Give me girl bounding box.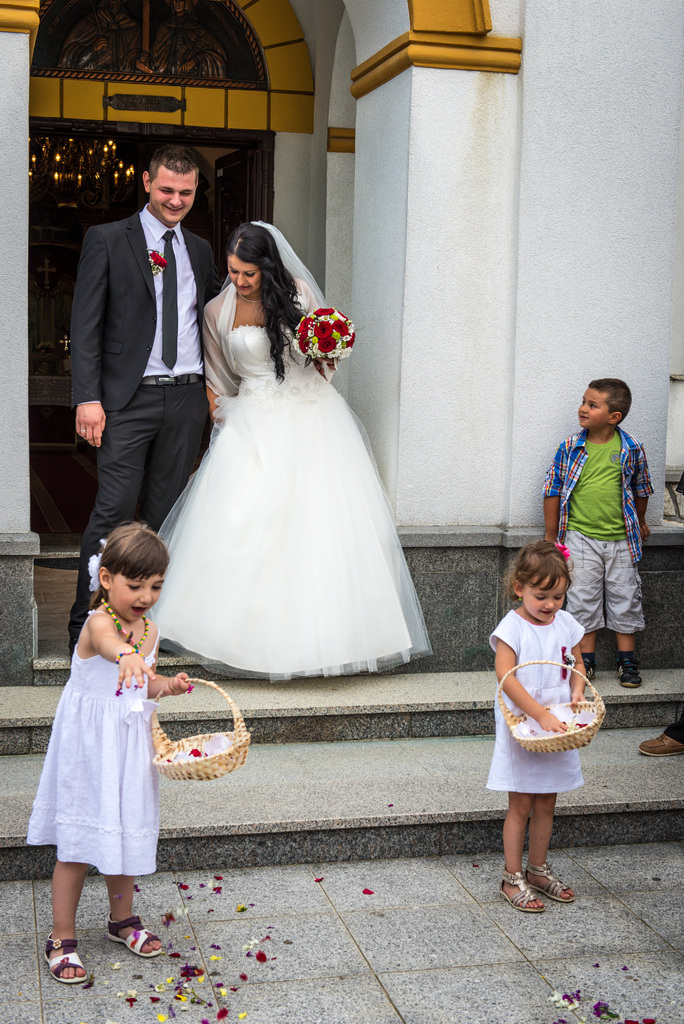
l=488, t=537, r=589, b=915.
